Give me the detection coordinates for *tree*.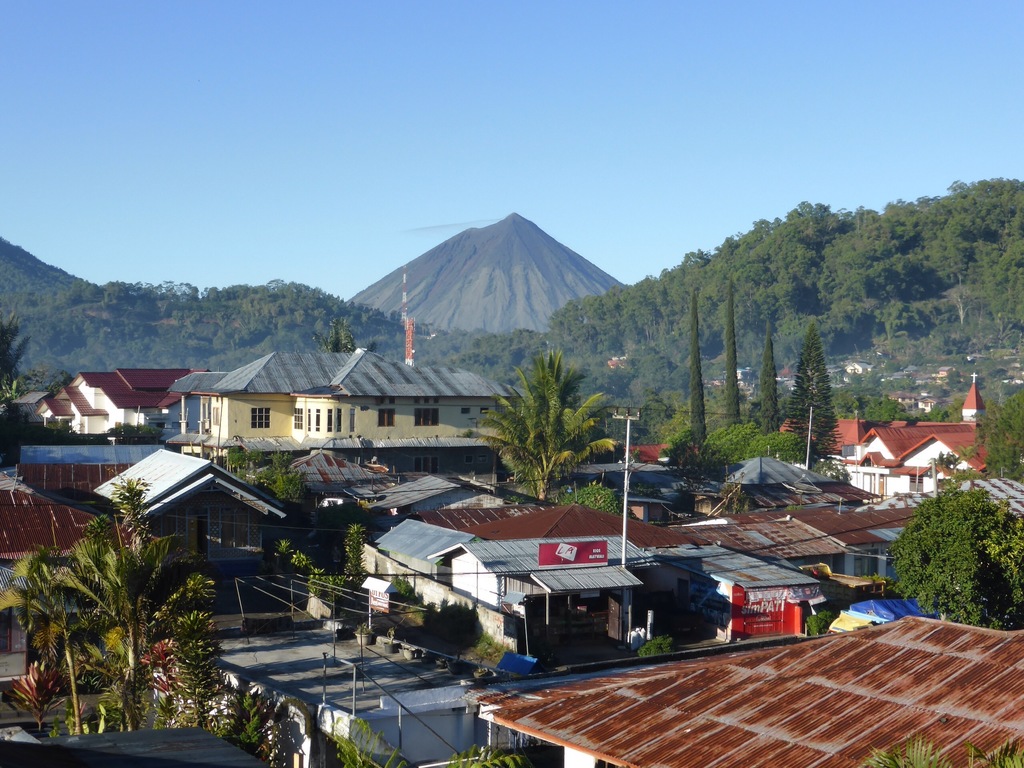
[left=51, top=474, right=210, bottom=728].
